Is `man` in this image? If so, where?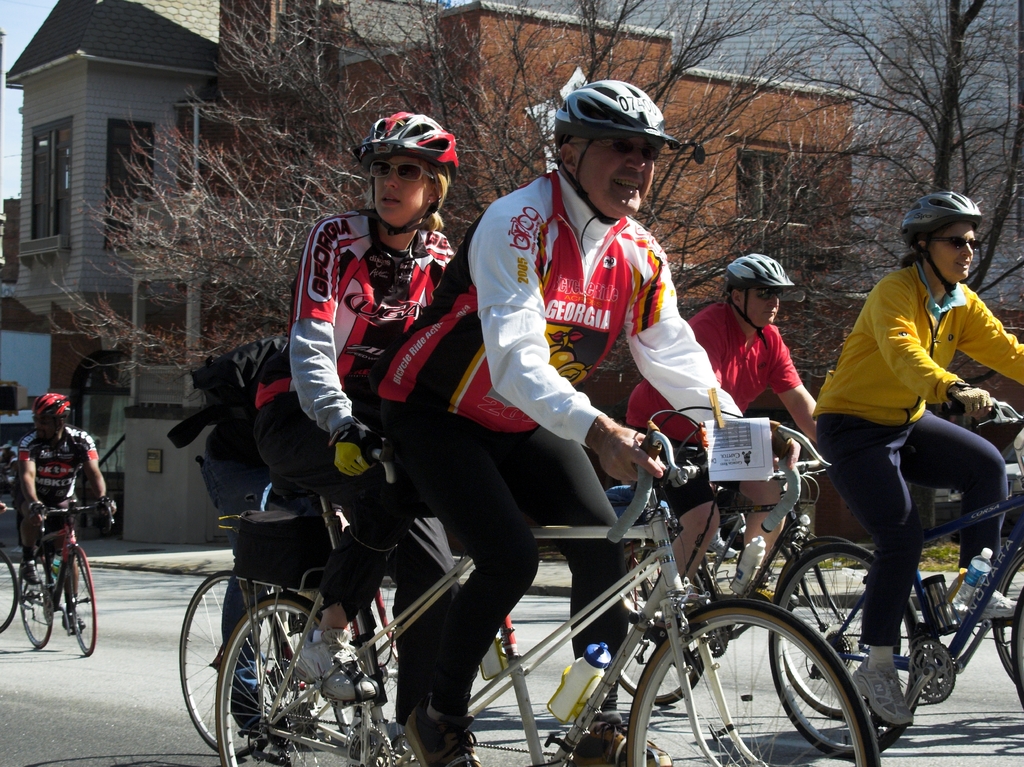
Yes, at box=[392, 81, 801, 766].
